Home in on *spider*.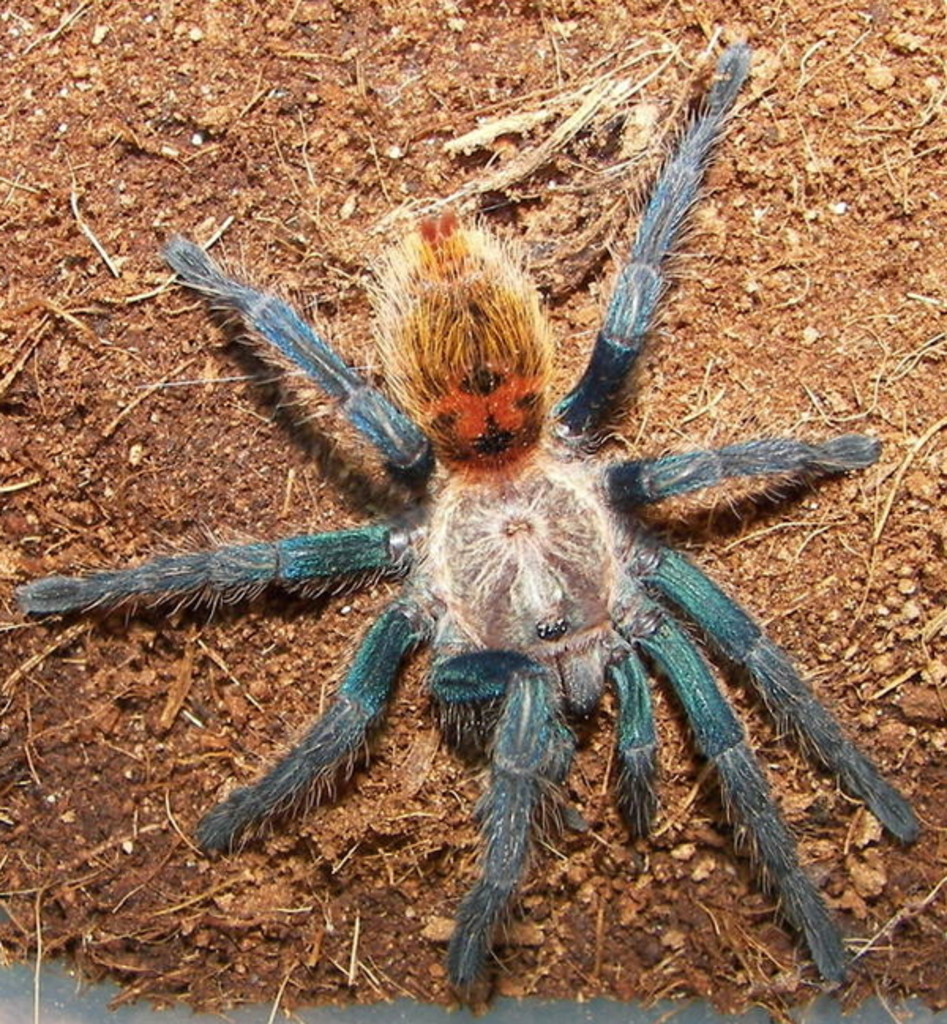
Homed in at box=[17, 35, 930, 1008].
